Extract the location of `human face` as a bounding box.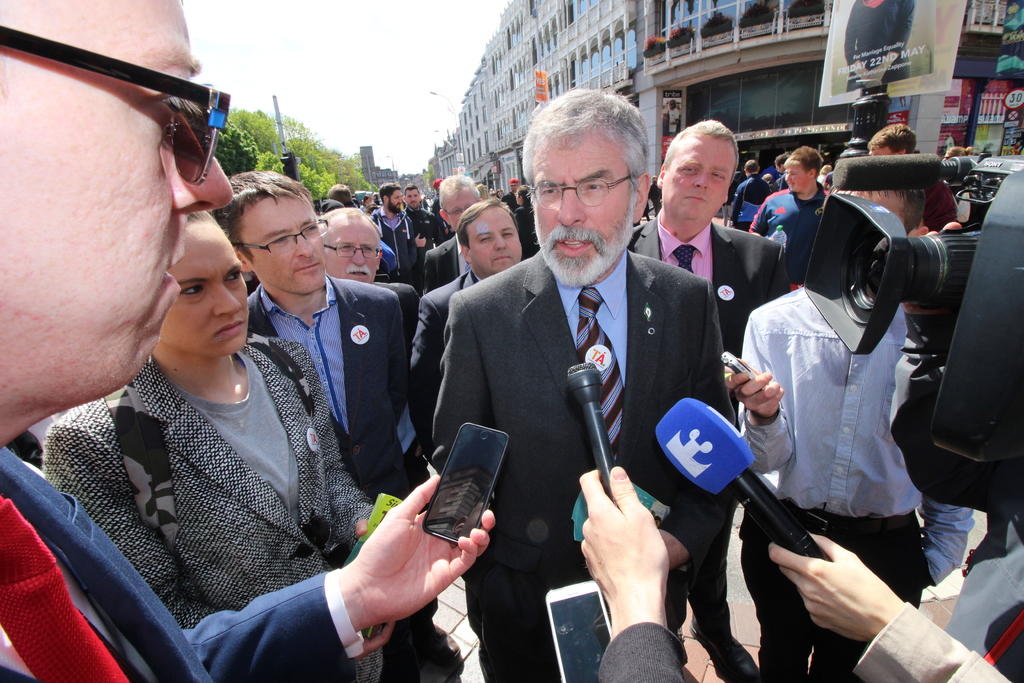
161, 219, 248, 352.
